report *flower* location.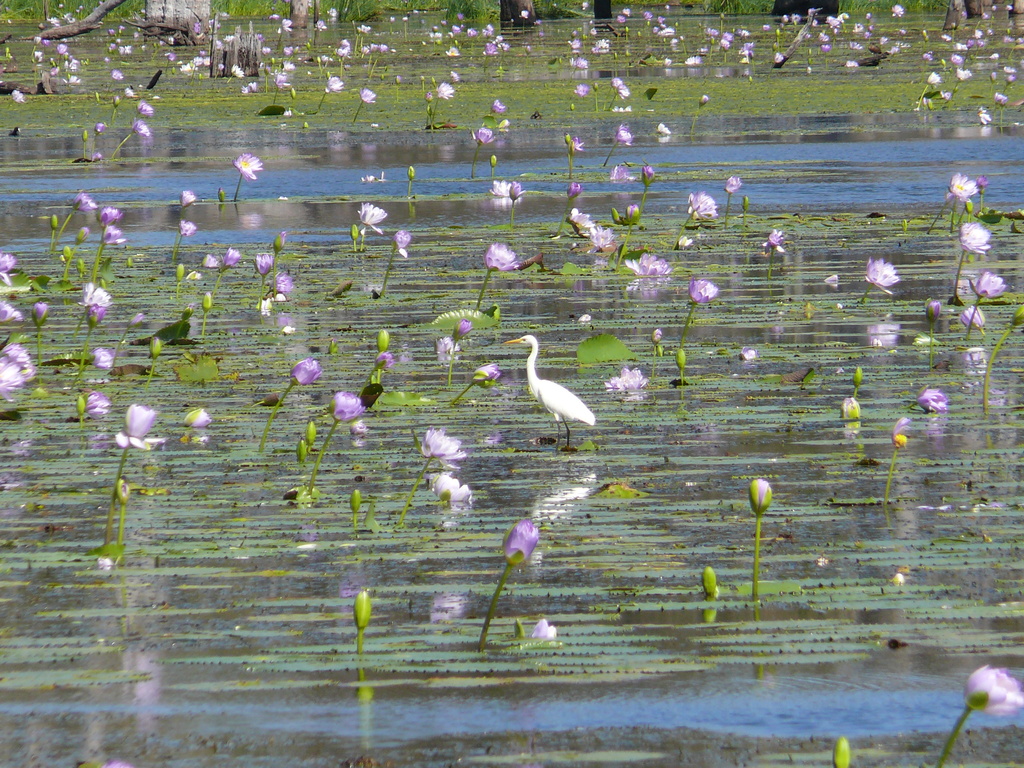
Report: (453,320,476,336).
